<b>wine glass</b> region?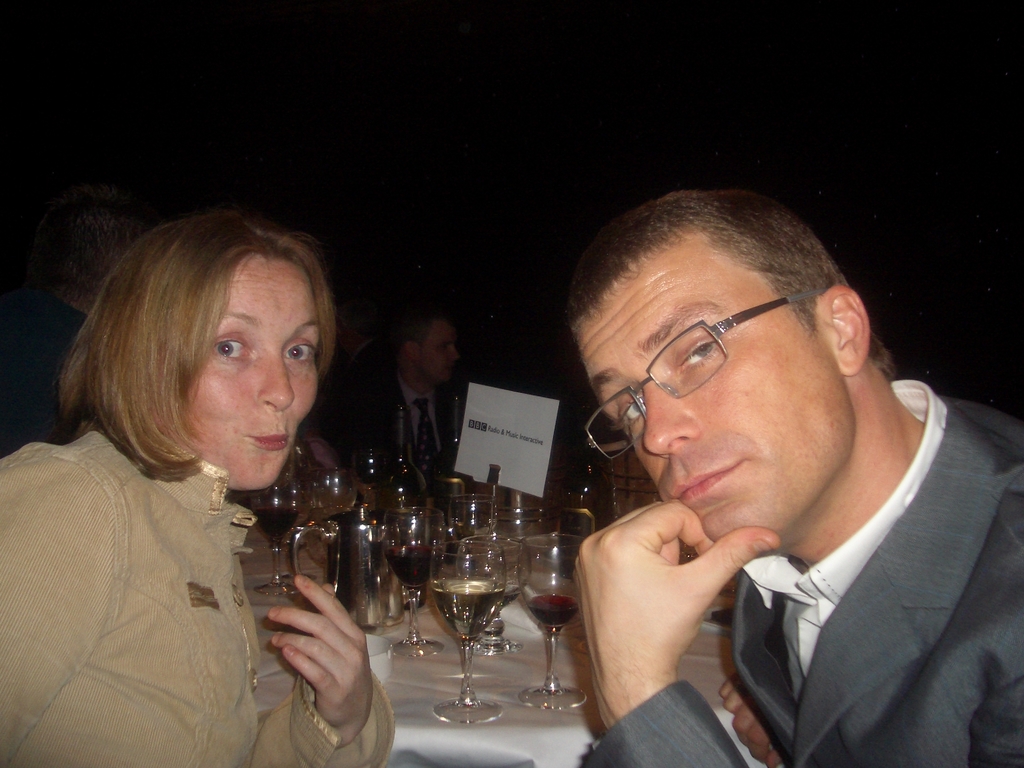
pyautogui.locateOnScreen(250, 479, 301, 597)
